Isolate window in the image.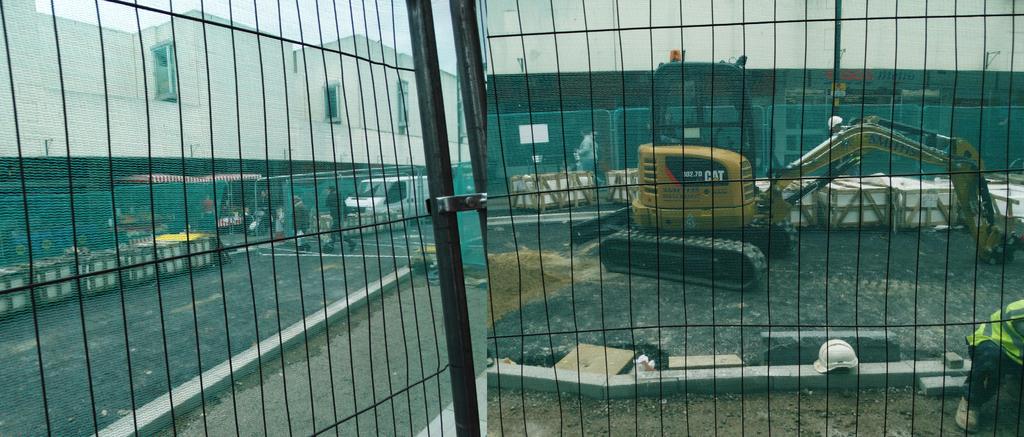
Isolated region: detection(123, 28, 179, 109).
